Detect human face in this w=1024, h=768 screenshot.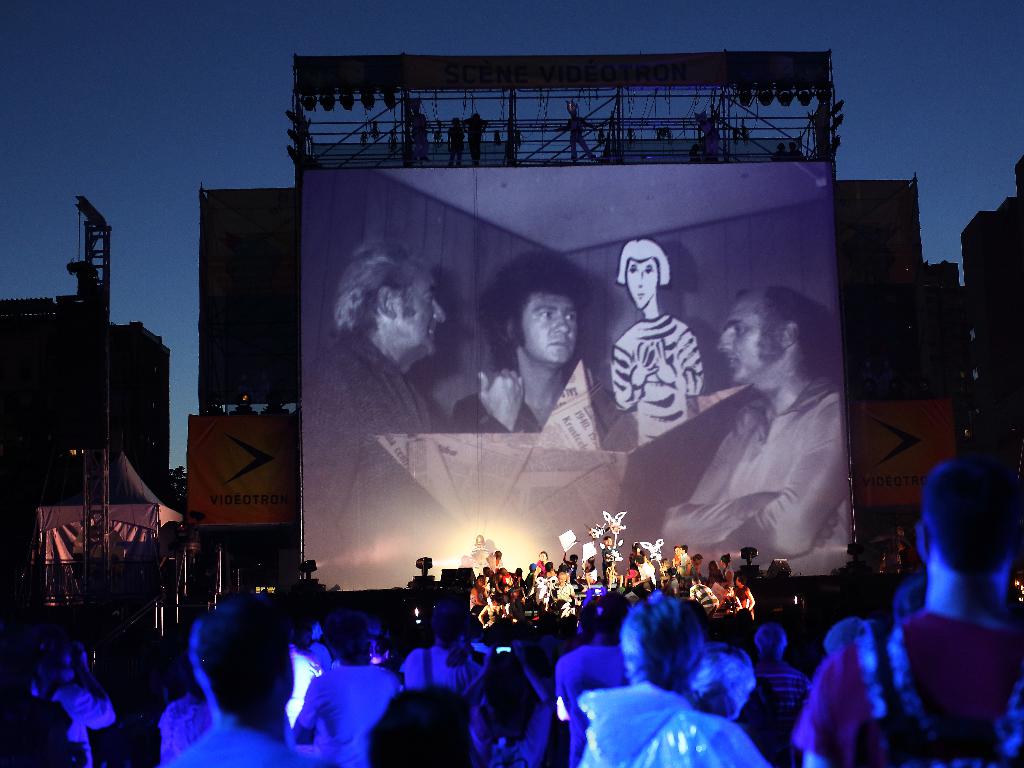
Detection: [left=396, top=269, right=444, bottom=363].
